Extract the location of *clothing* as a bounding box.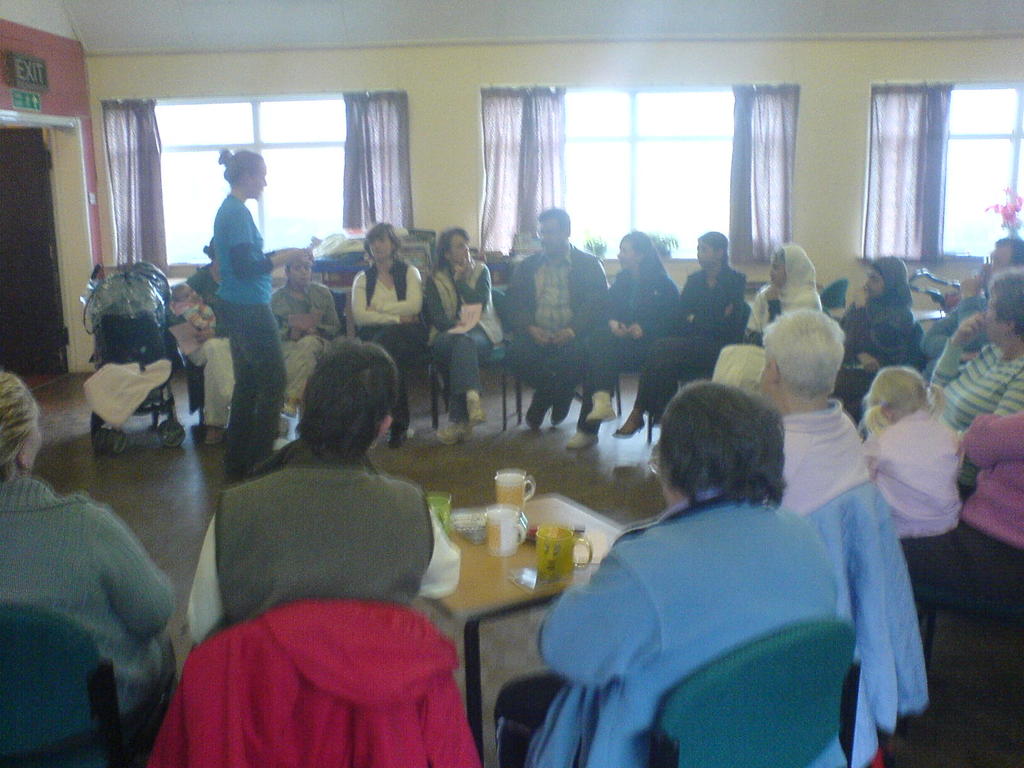
(x1=346, y1=257, x2=421, y2=422).
